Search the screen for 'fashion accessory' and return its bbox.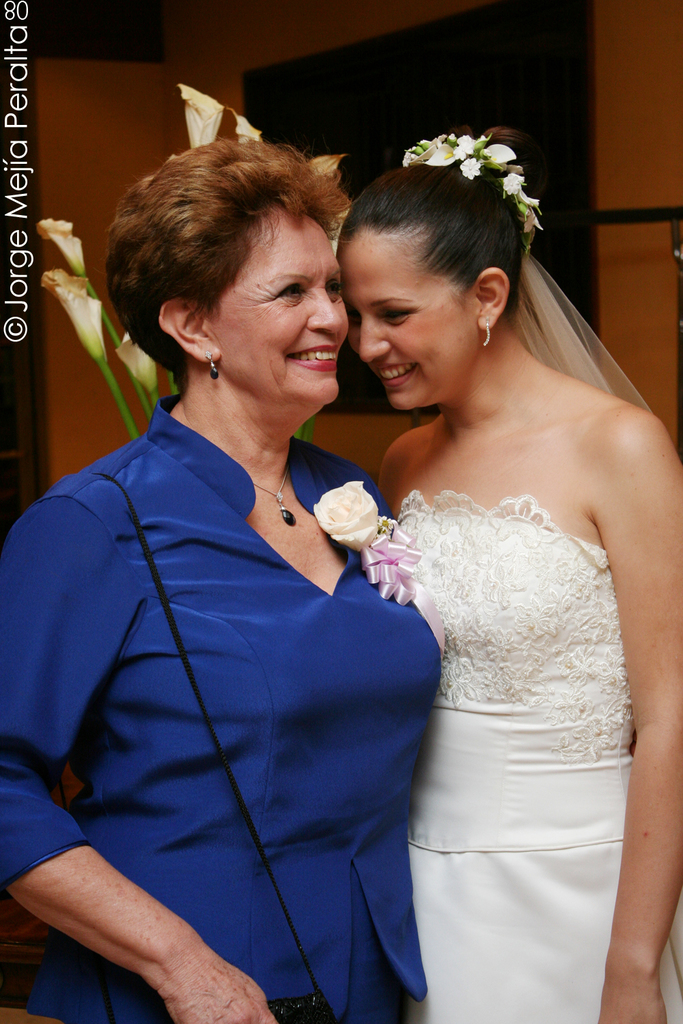
Found: [482, 317, 492, 349].
